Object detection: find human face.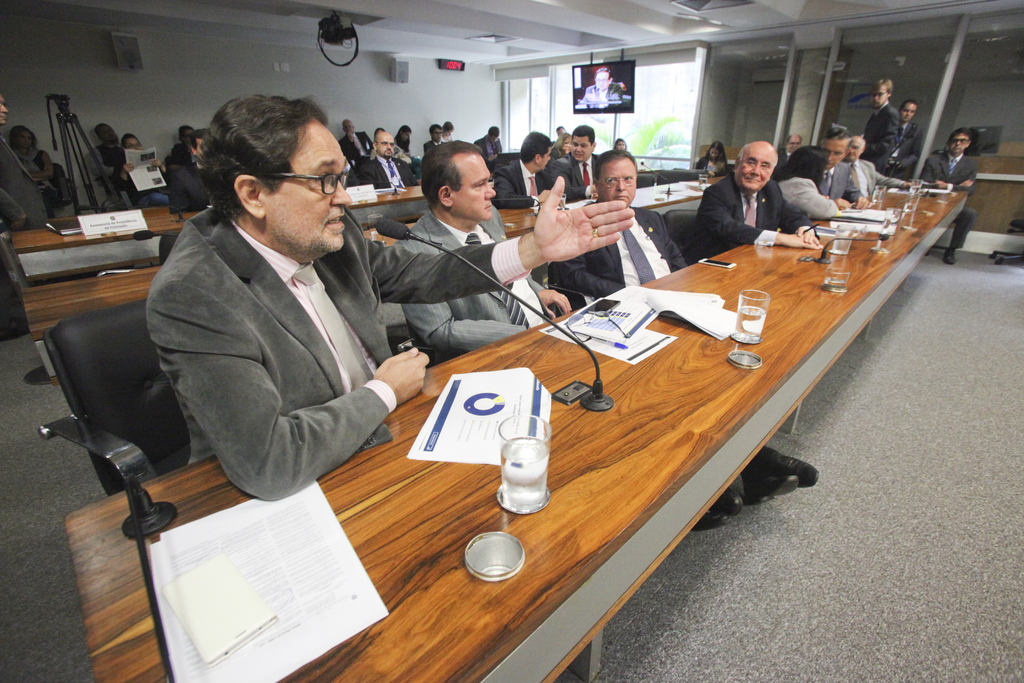
Rect(452, 147, 499, 218).
